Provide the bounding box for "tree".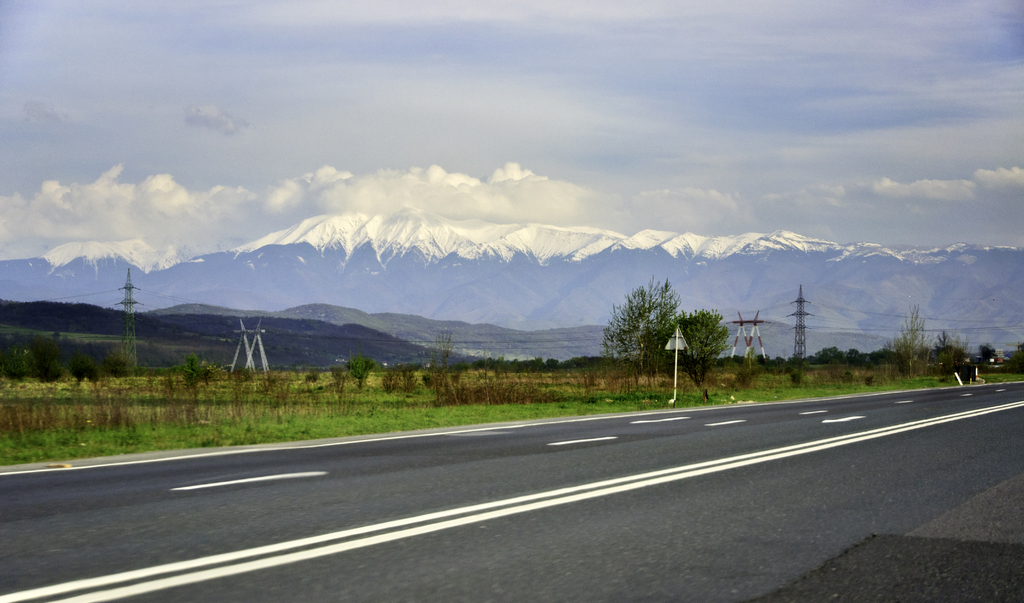
(345, 360, 382, 396).
